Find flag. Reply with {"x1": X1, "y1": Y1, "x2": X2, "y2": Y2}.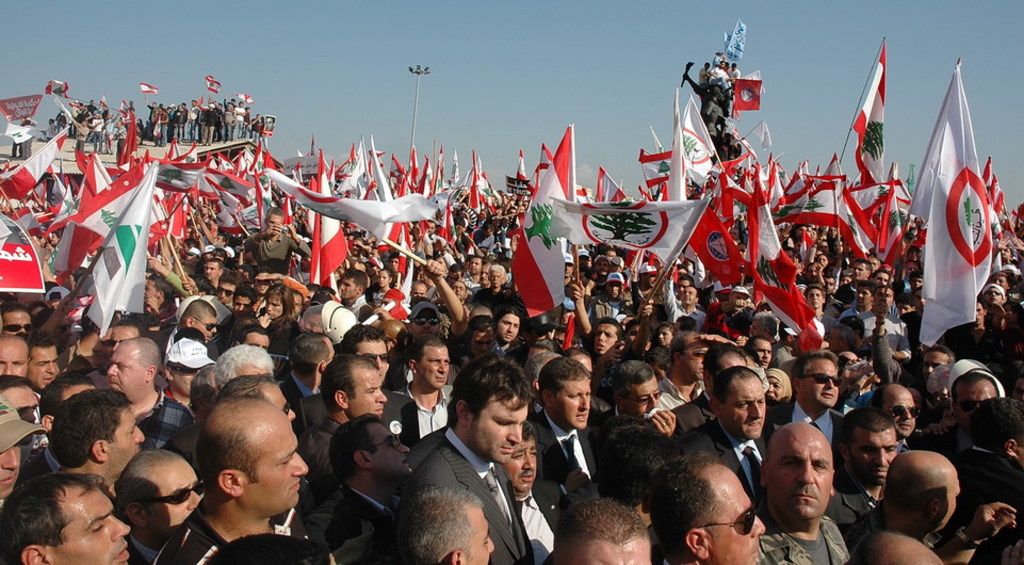
{"x1": 514, "y1": 149, "x2": 535, "y2": 183}.
